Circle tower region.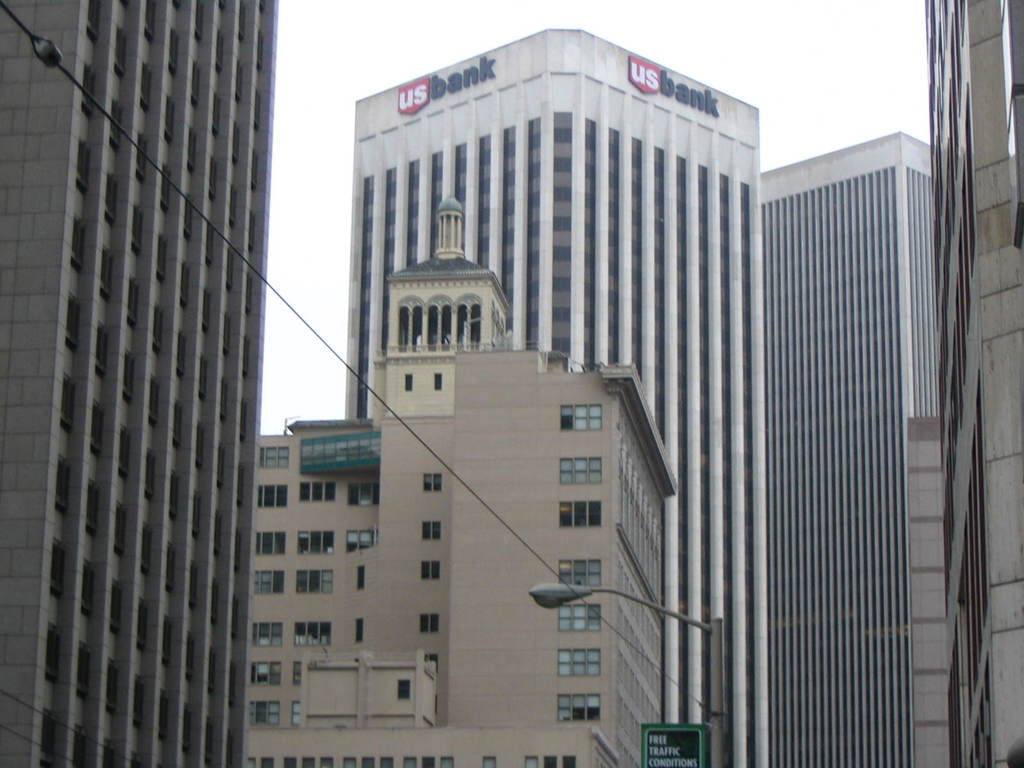
Region: (255, 10, 815, 755).
